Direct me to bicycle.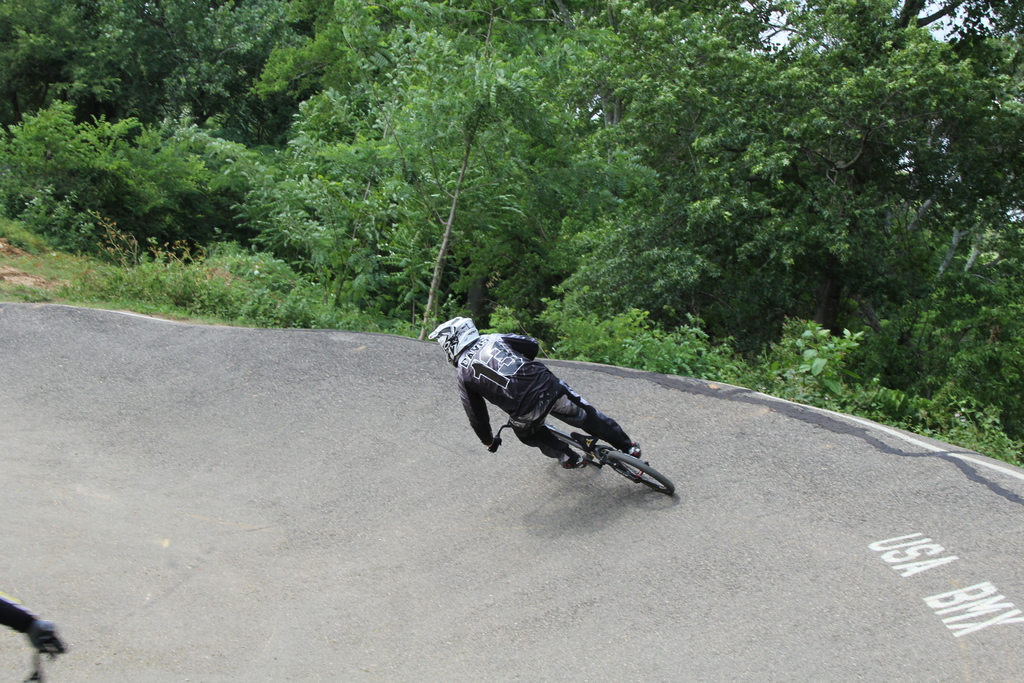
Direction: detection(16, 621, 65, 682).
